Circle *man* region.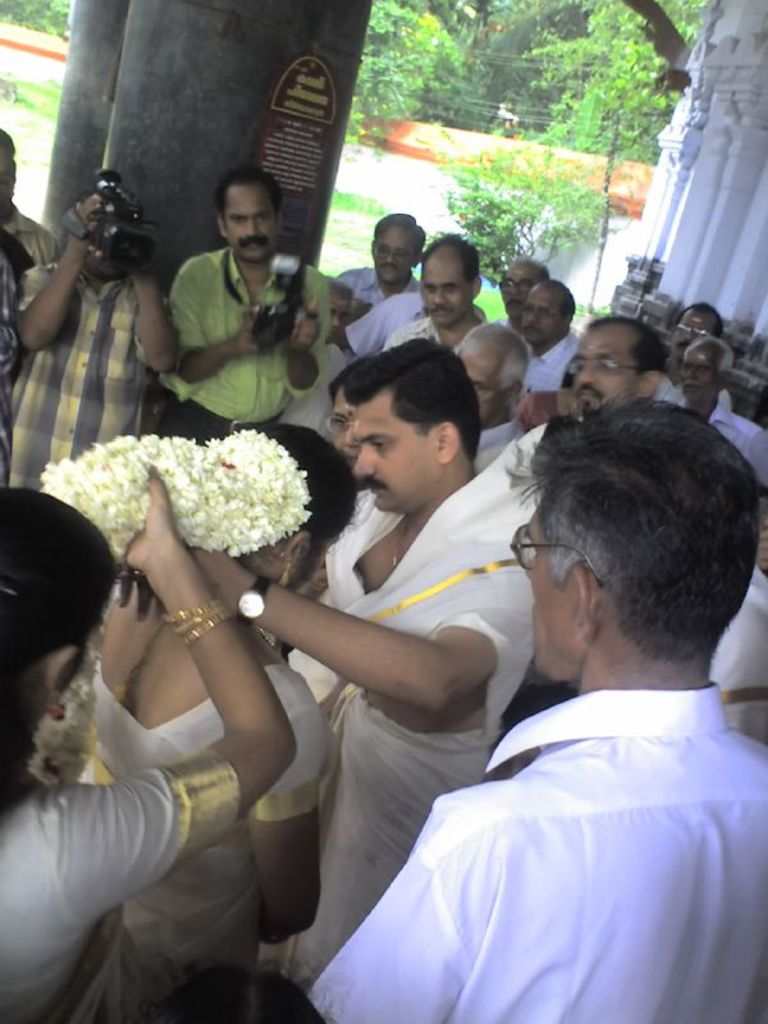
Region: (323,403,767,1023).
